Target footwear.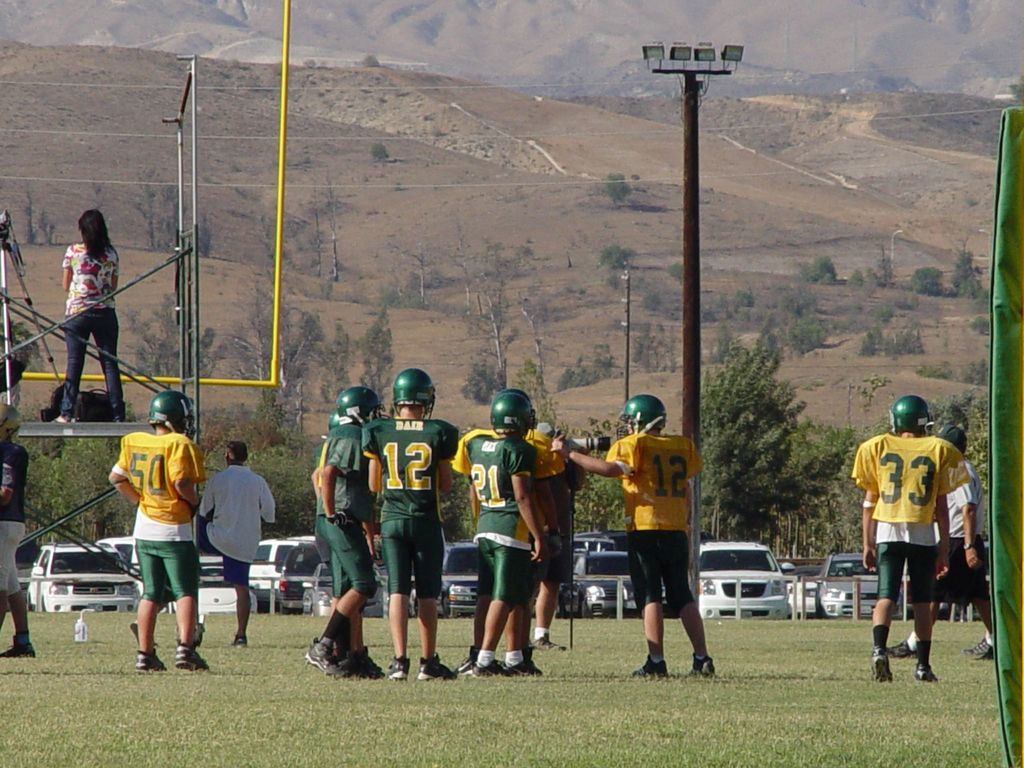
Target region: 692/658/720/678.
